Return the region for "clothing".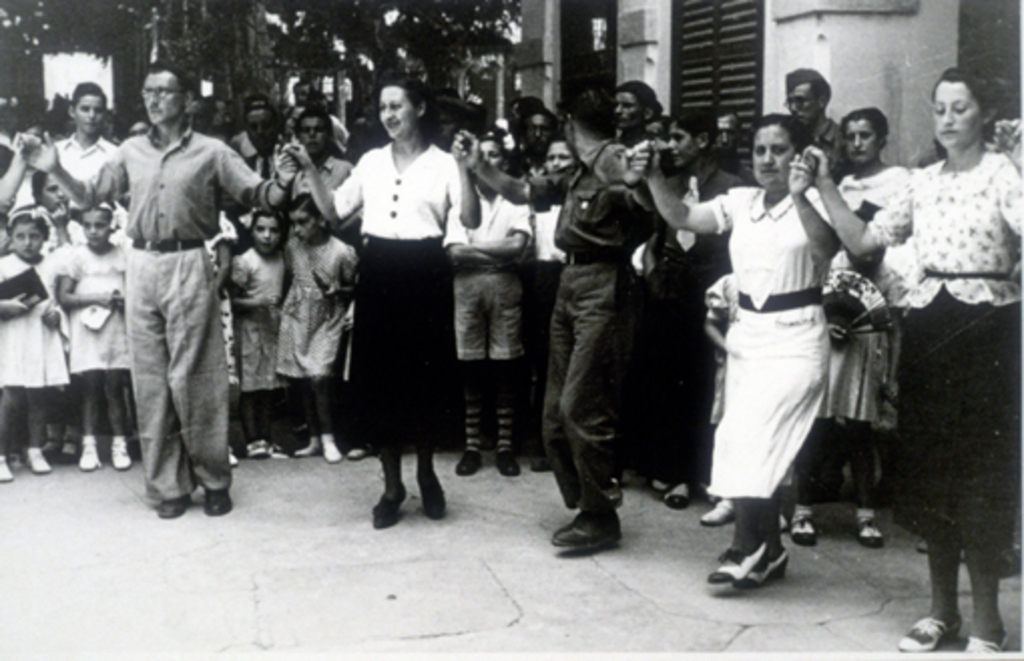
[797, 151, 906, 438].
